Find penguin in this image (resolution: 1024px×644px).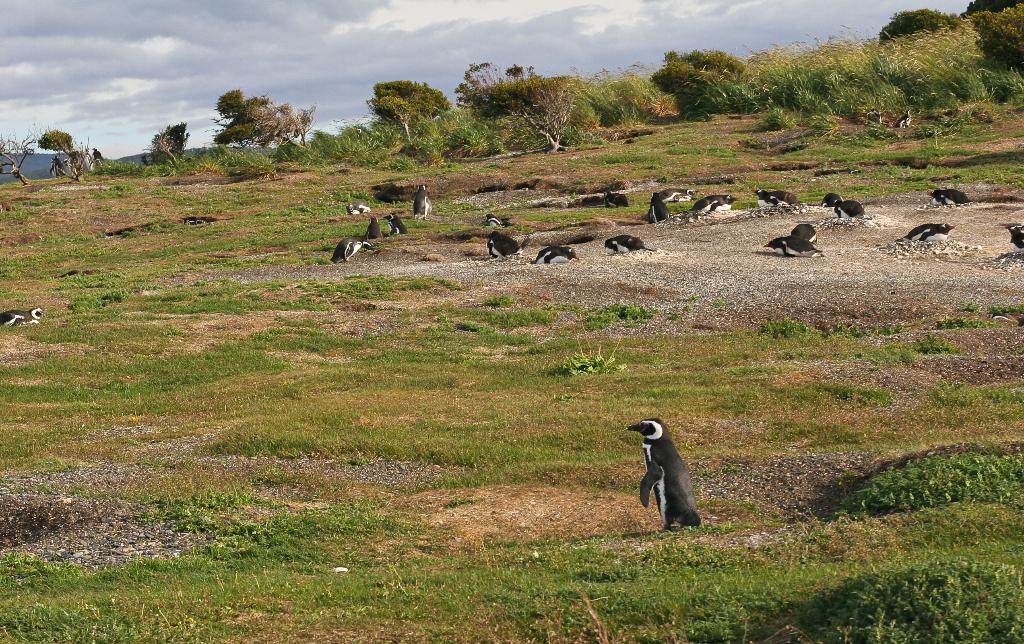
(x1=833, y1=200, x2=868, y2=218).
